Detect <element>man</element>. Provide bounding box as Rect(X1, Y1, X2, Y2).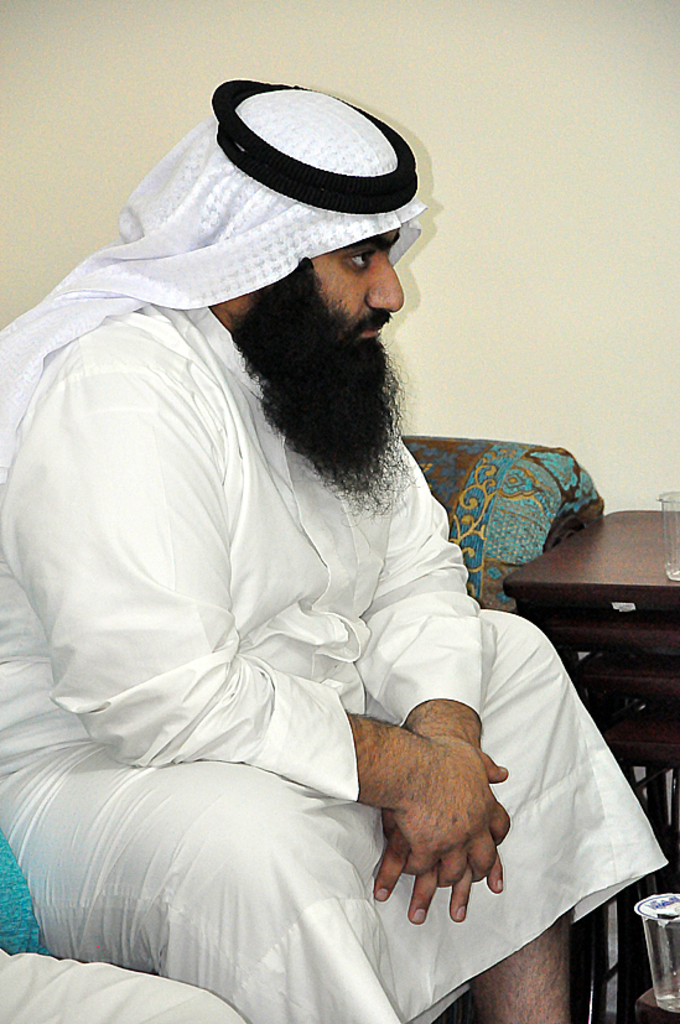
Rect(0, 79, 670, 1023).
